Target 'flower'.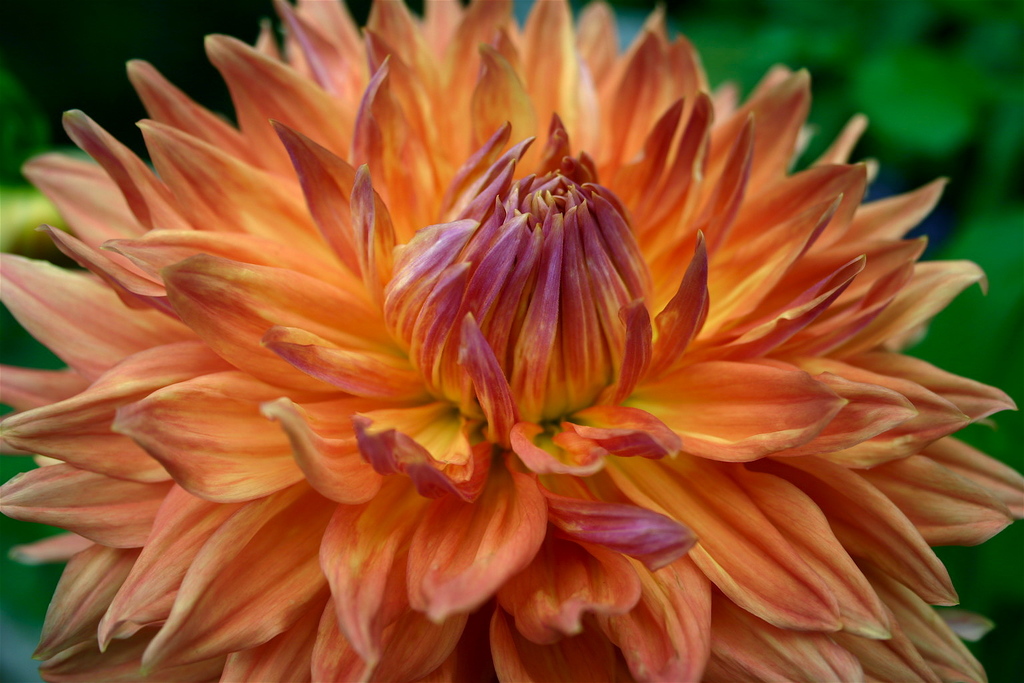
Target region: BBox(0, 0, 1023, 682).
